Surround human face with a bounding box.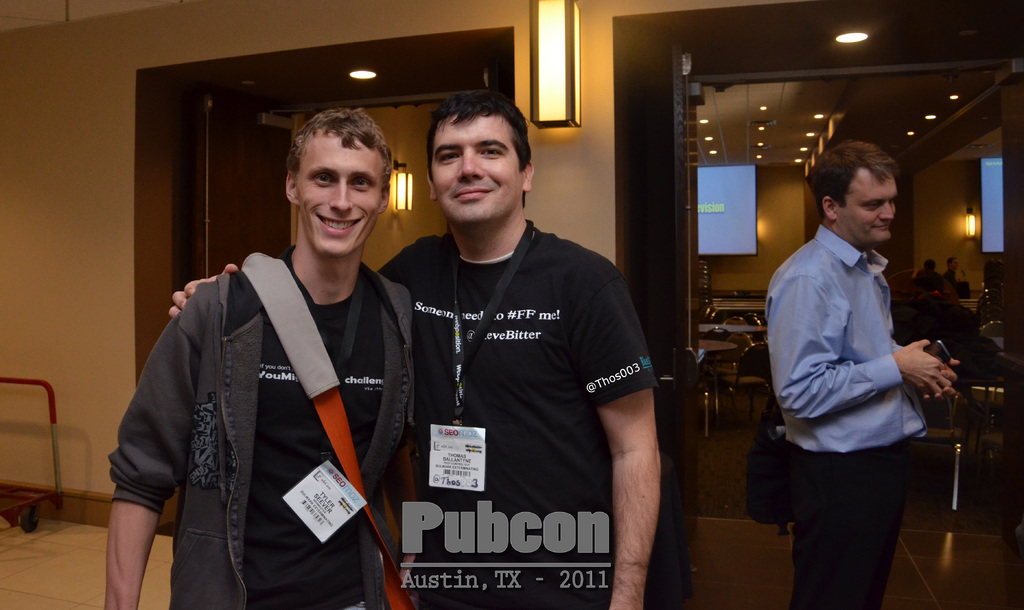
region(840, 168, 899, 240).
